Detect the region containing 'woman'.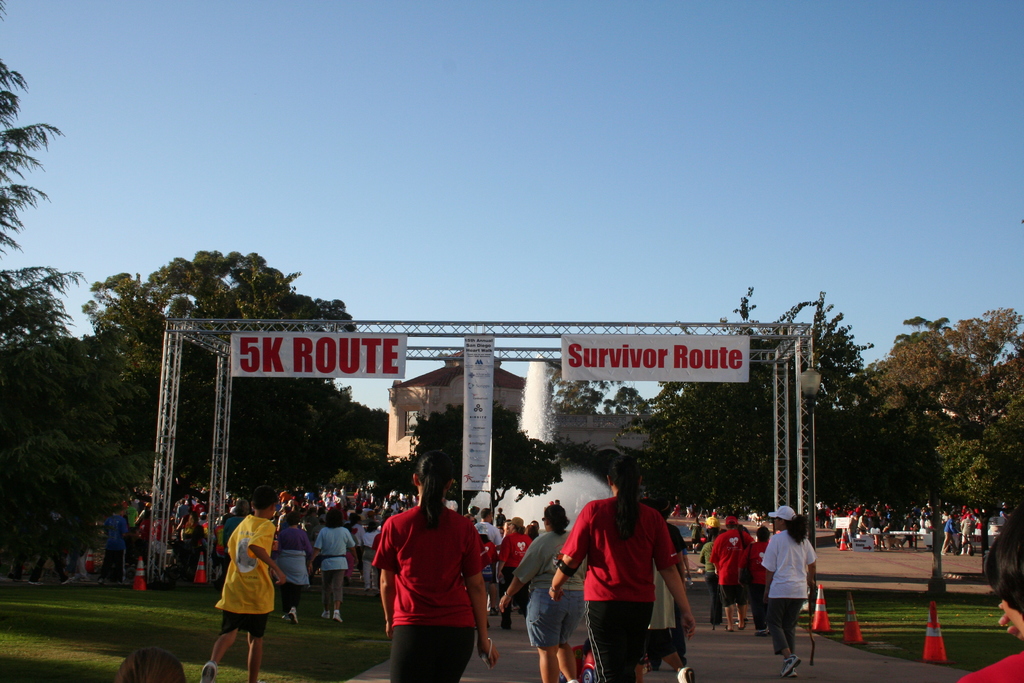
<region>549, 456, 694, 682</region>.
